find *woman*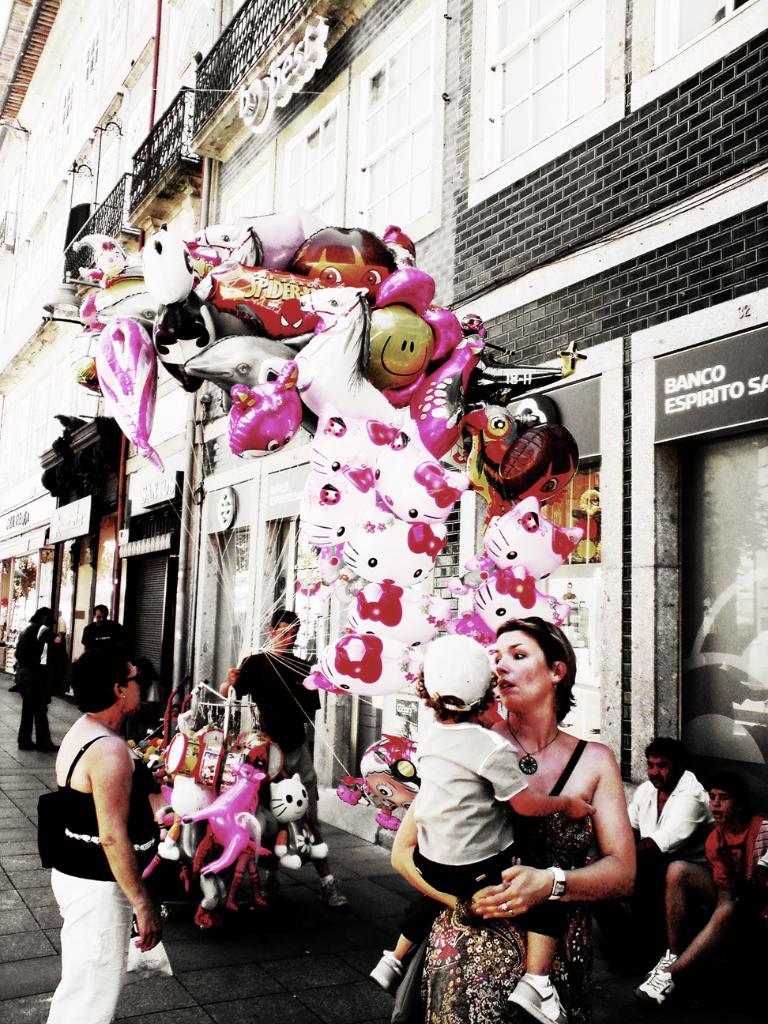
(41,631,158,1023)
